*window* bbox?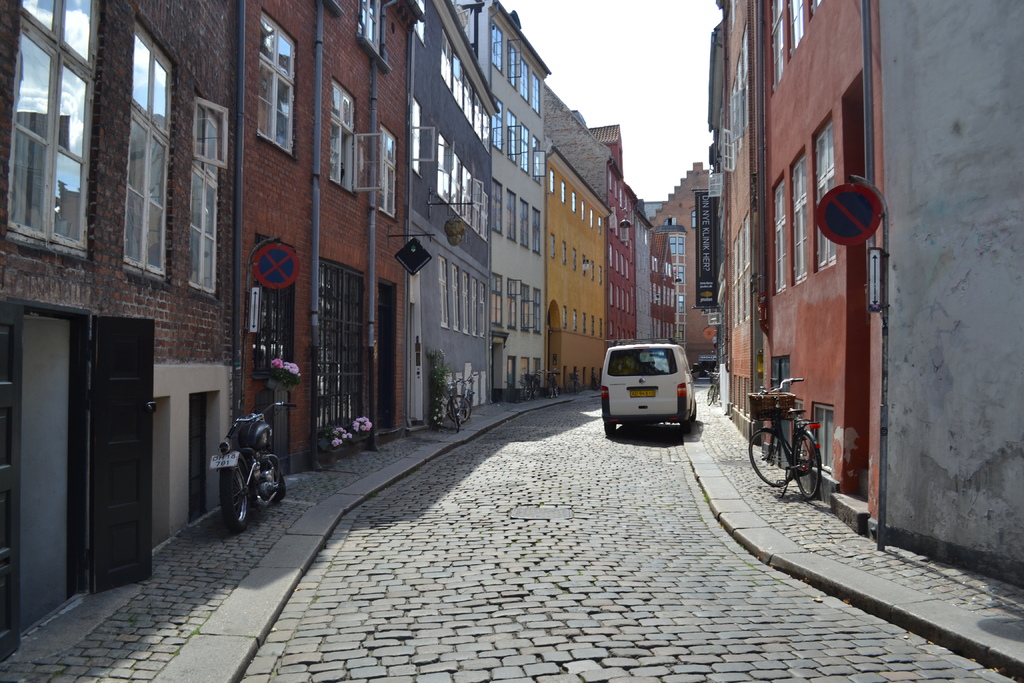
(left=183, top=85, right=230, bottom=298)
